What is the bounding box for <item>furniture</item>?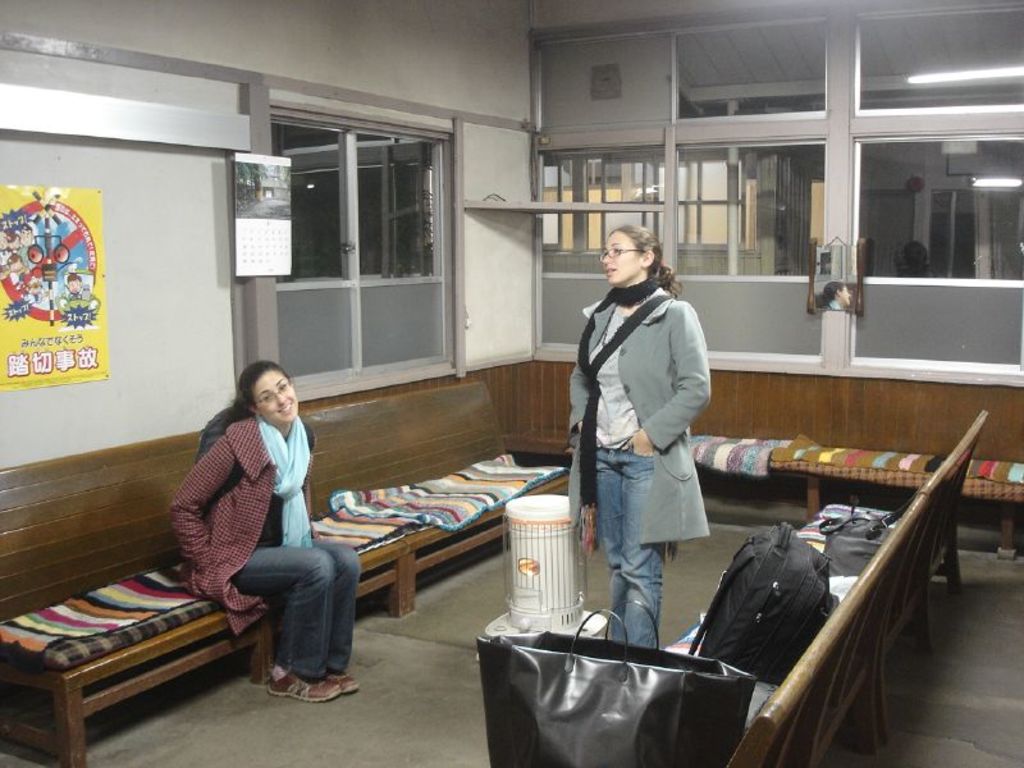
302 379 571 612.
